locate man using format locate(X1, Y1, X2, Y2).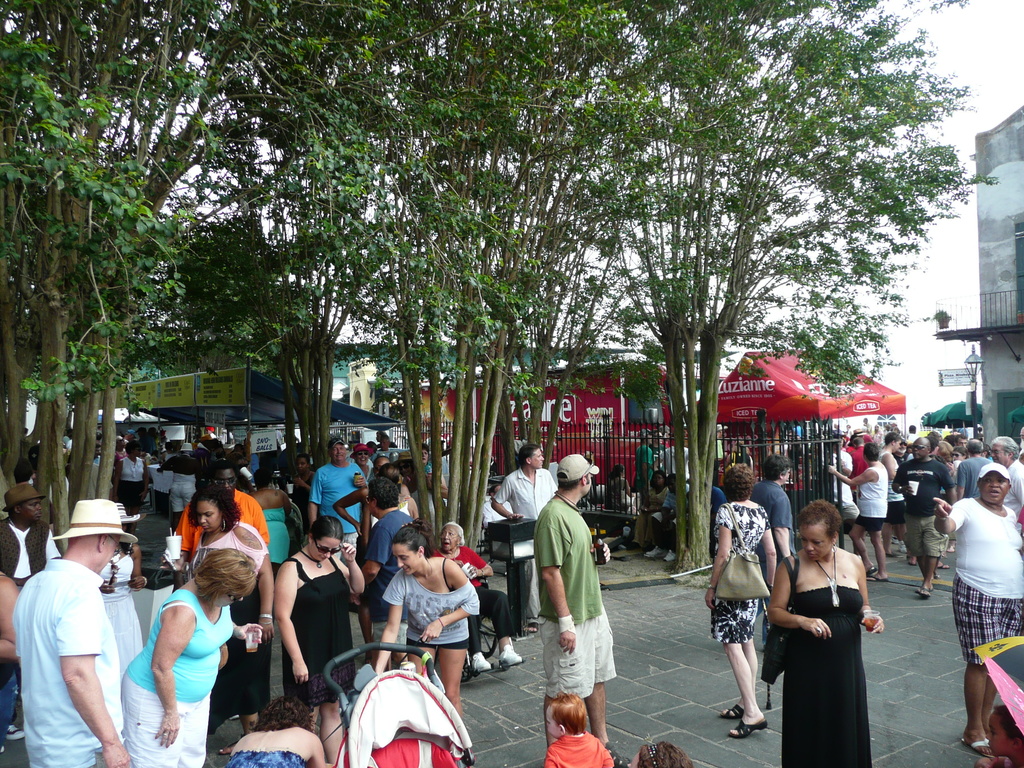
locate(22, 525, 132, 767).
